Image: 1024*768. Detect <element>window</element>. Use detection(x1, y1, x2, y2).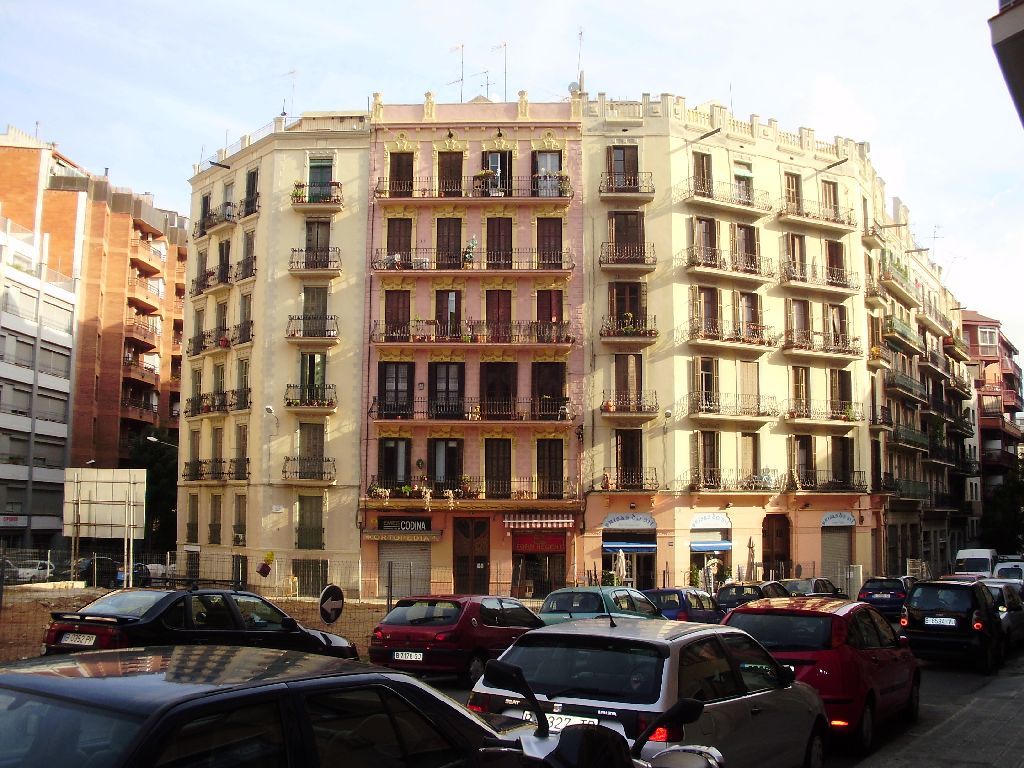
detection(387, 213, 420, 269).
